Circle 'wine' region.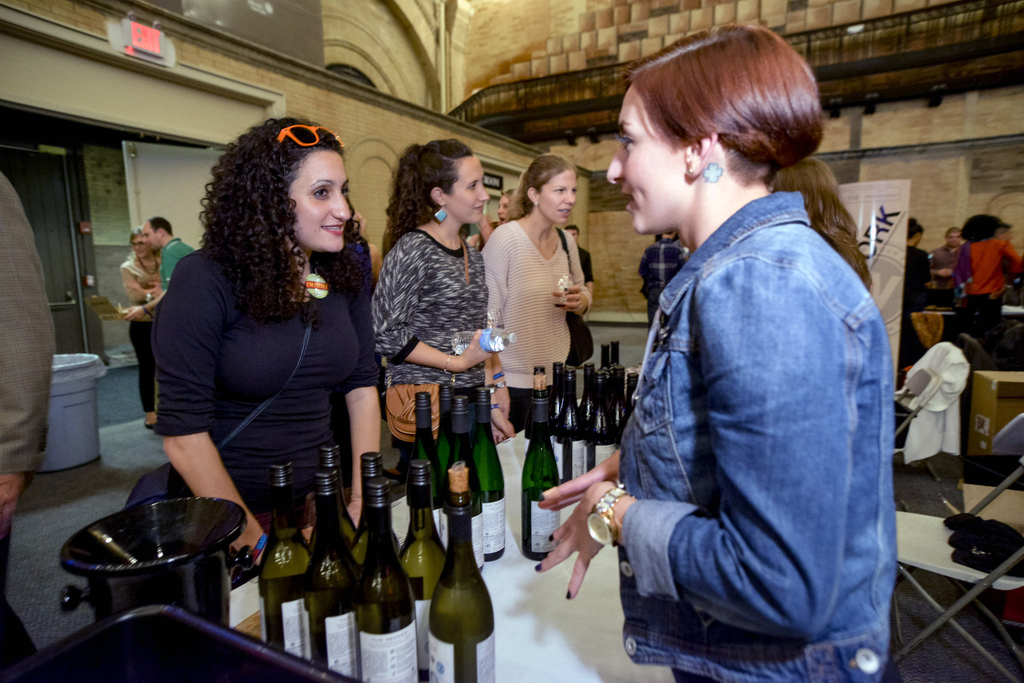
Region: [262,457,310,661].
